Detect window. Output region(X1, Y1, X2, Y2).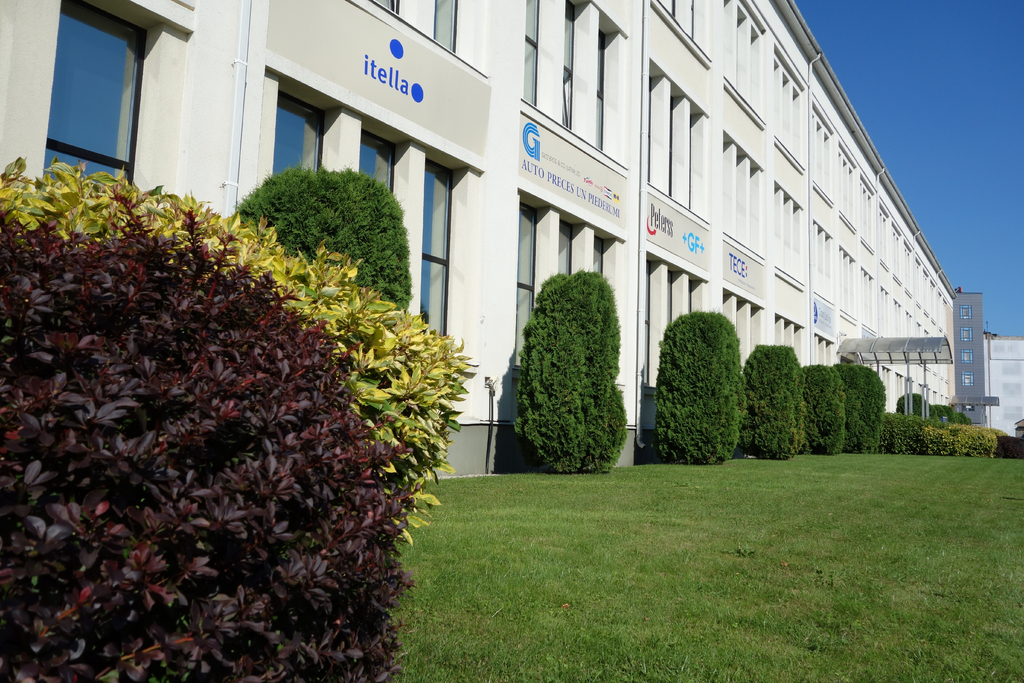
region(720, 0, 770, 131).
